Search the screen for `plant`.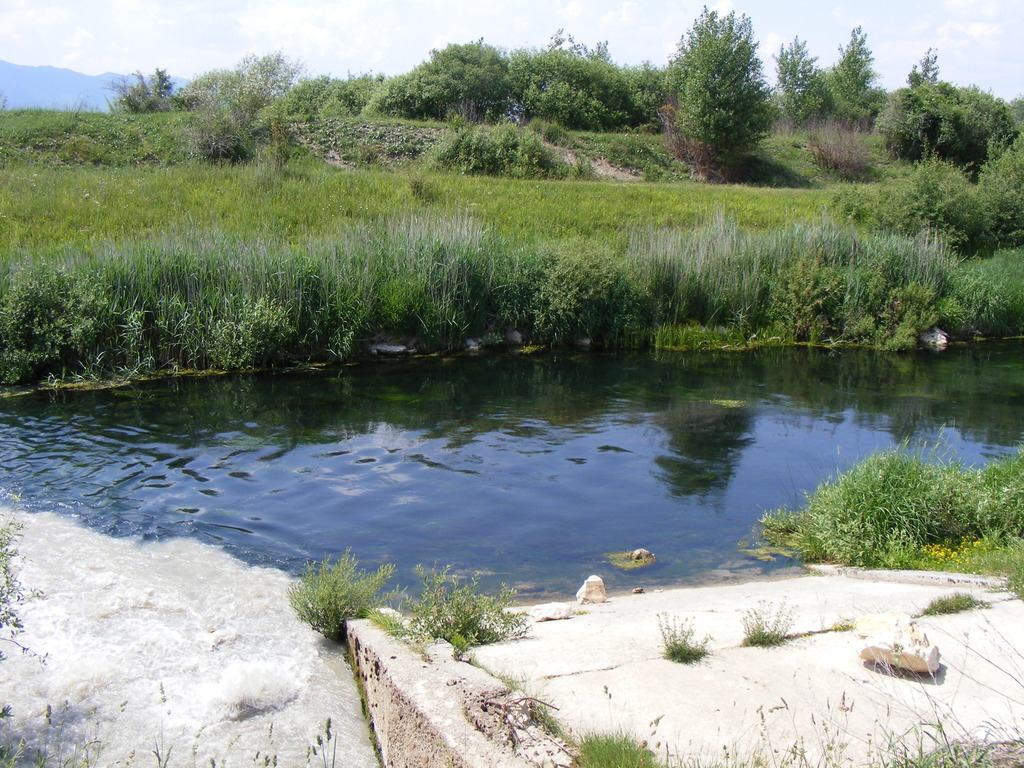
Found at [149,738,180,767].
